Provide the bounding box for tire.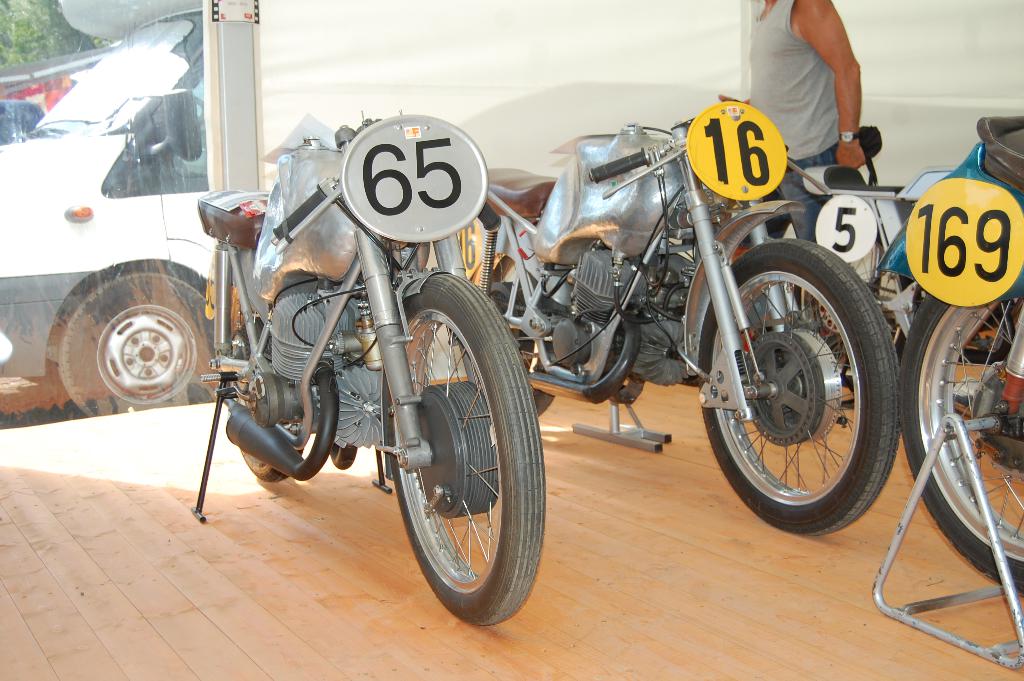
(959, 306, 1021, 363).
